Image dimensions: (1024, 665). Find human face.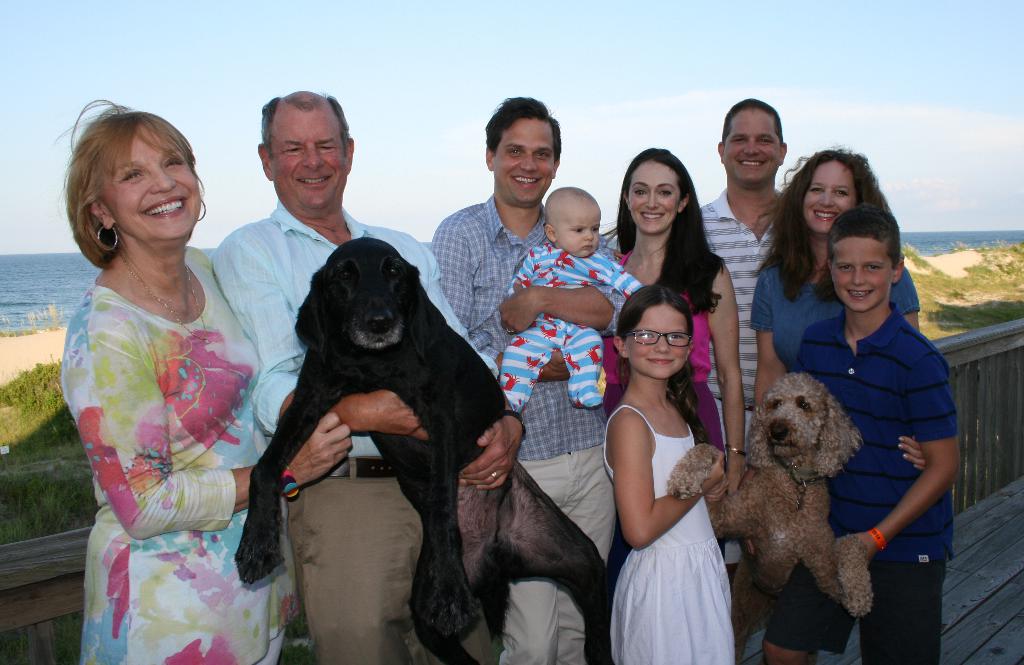
select_region(723, 105, 780, 183).
